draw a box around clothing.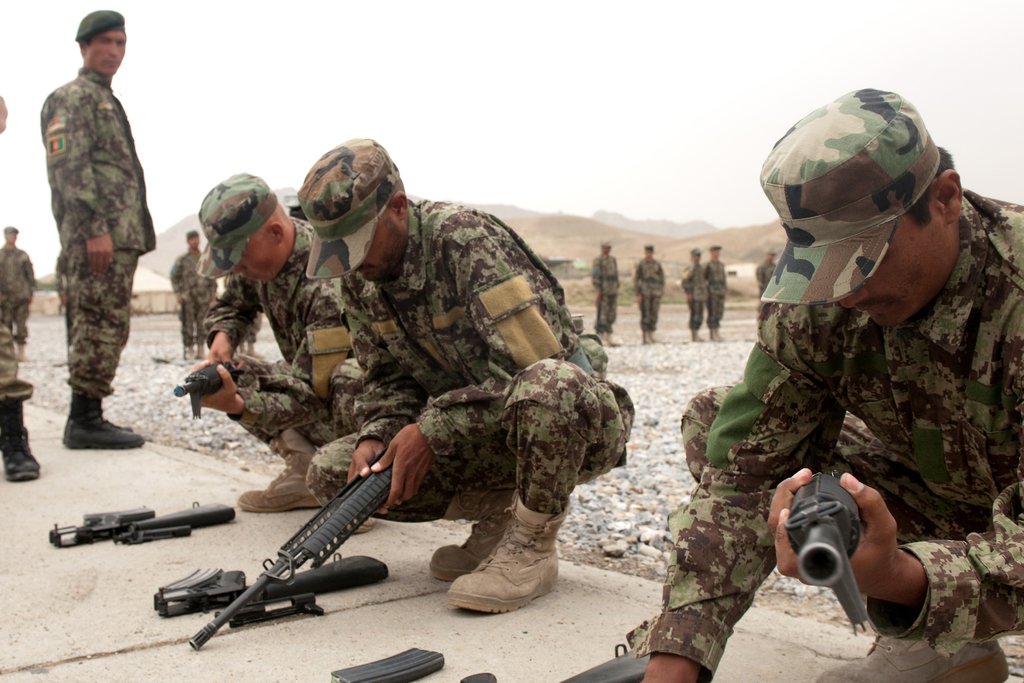
detection(632, 259, 662, 331).
